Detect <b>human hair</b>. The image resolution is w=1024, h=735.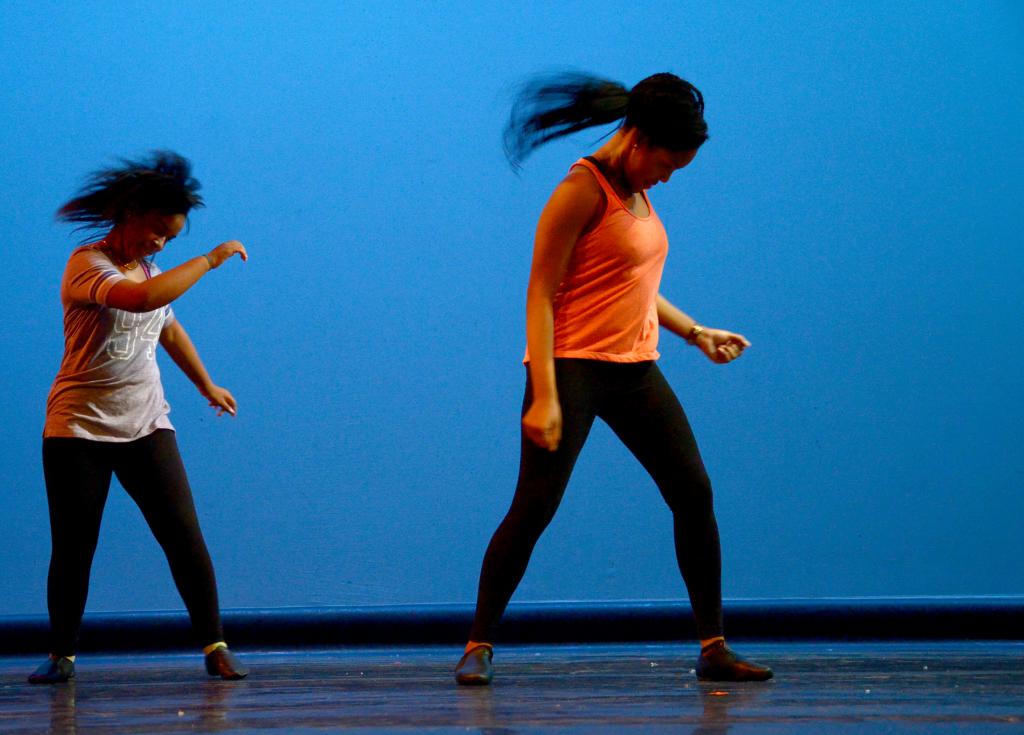
<region>492, 69, 710, 180</region>.
